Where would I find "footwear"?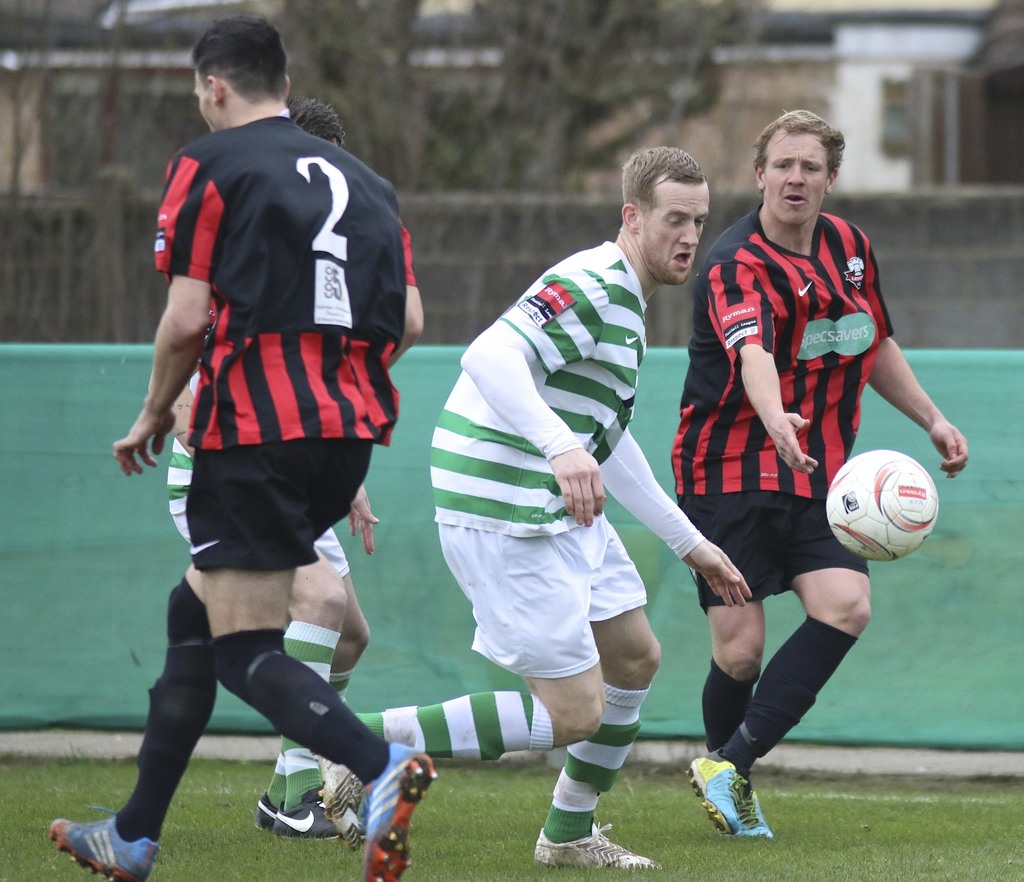
At (686, 749, 748, 837).
